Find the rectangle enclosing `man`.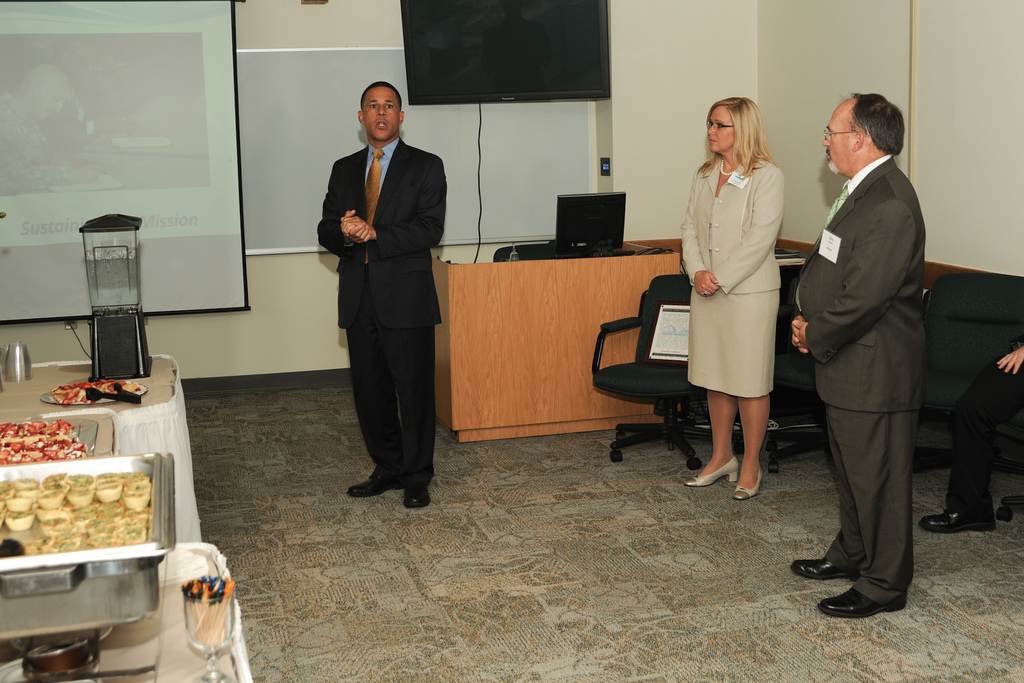
detection(315, 82, 448, 508).
